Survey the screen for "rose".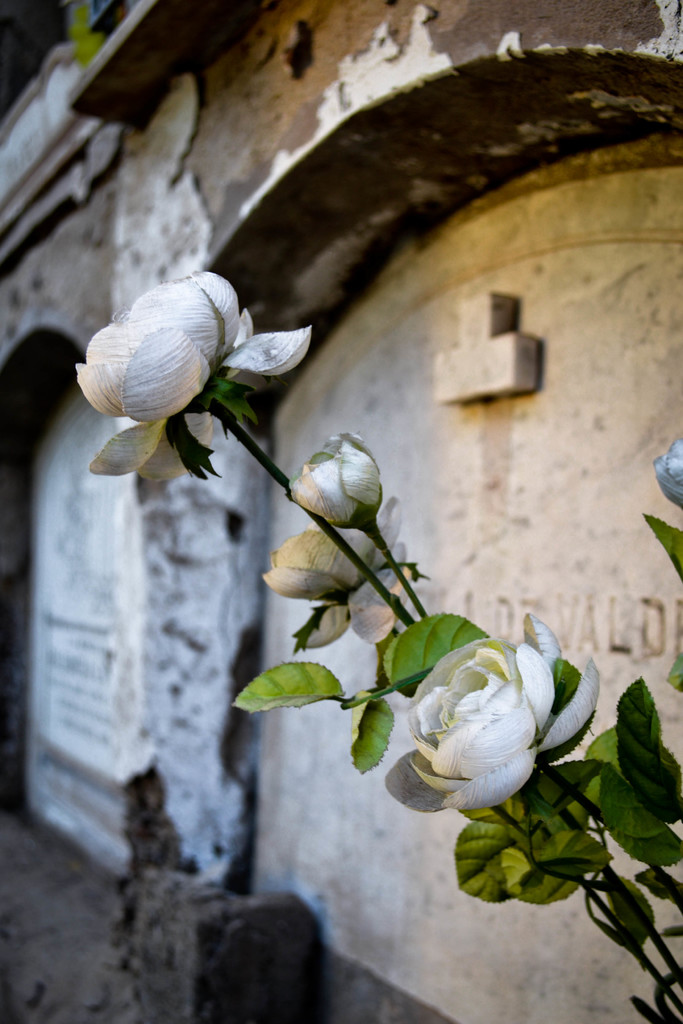
Survey found: x1=261 y1=495 x2=408 y2=652.
